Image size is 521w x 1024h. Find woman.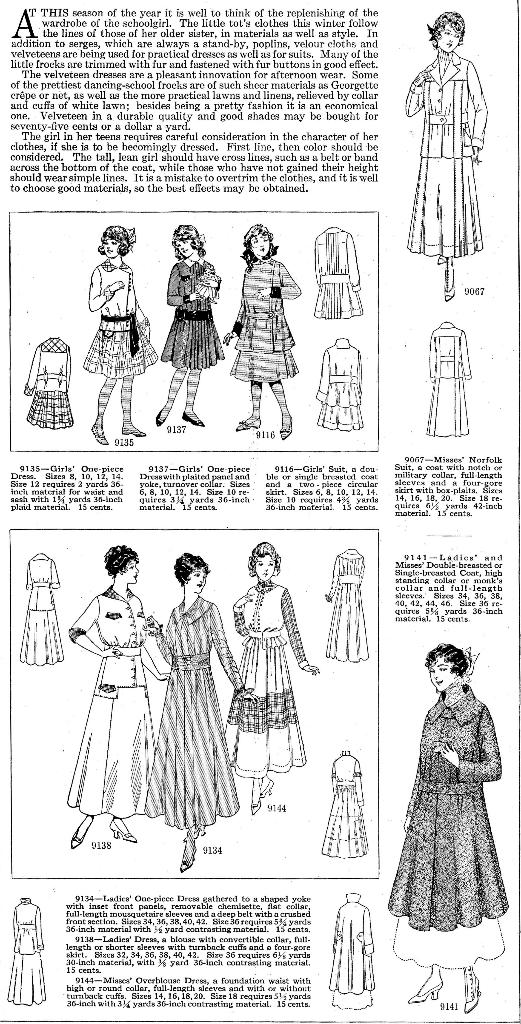
box(220, 228, 299, 442).
